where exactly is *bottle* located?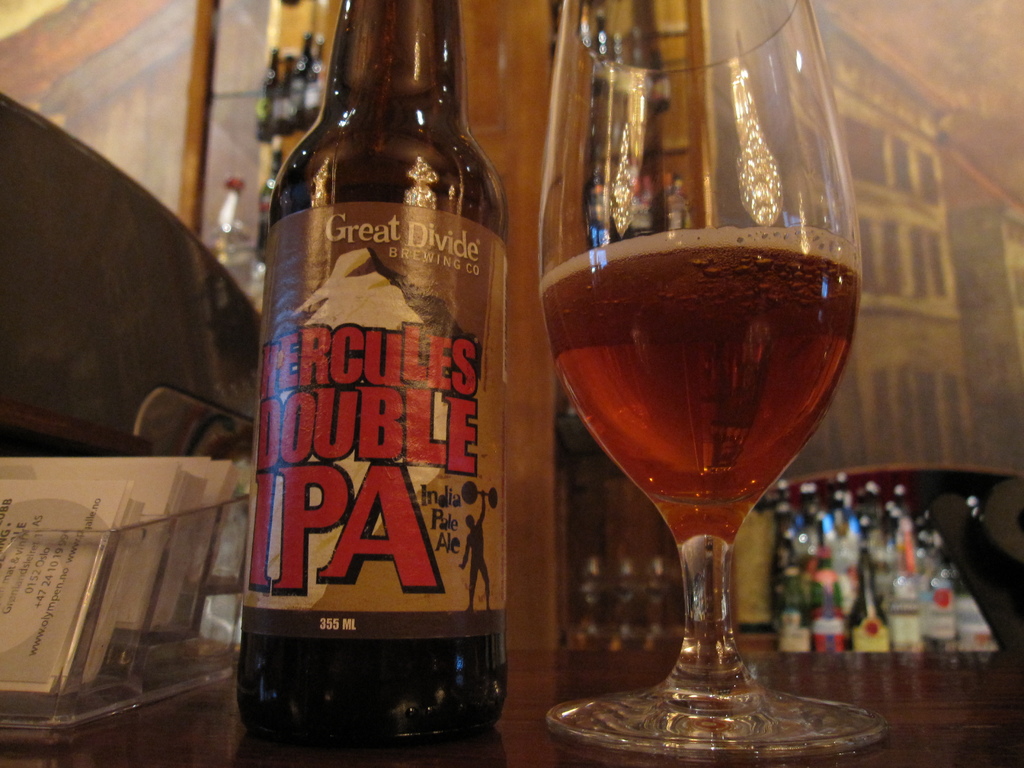
Its bounding box is detection(255, 134, 285, 265).
